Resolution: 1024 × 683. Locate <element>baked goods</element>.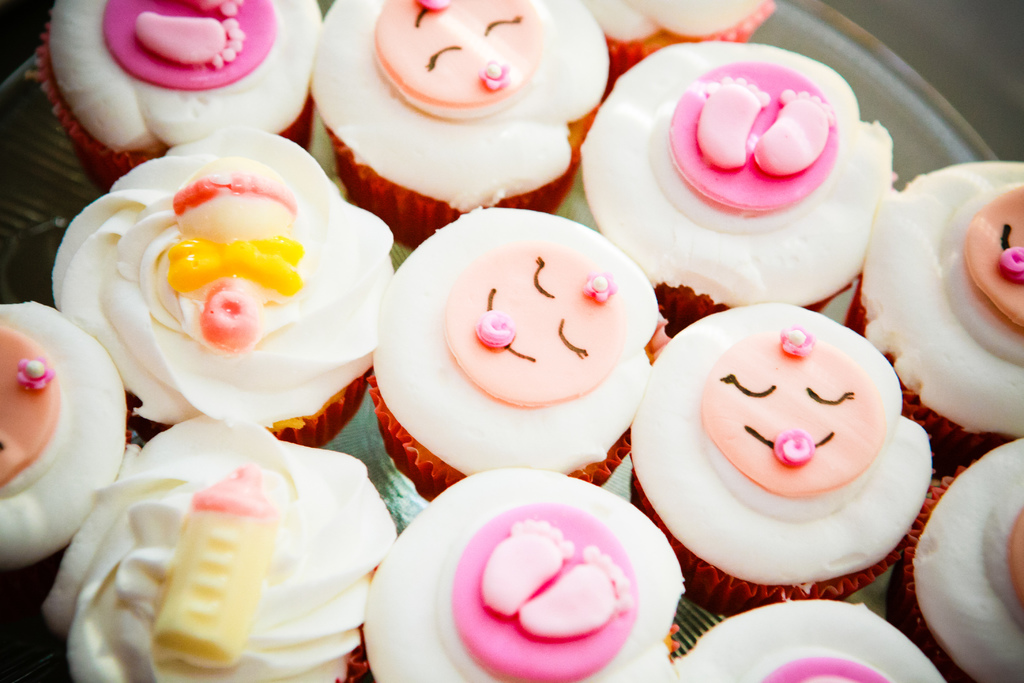
44 416 397 682.
